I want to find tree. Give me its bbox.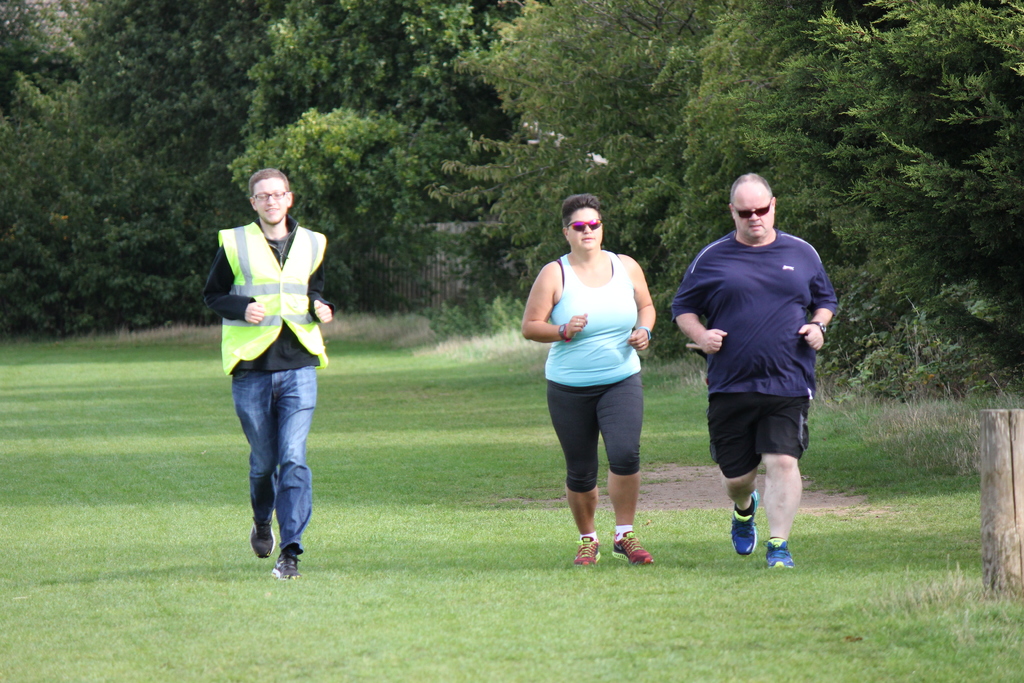
{"left": 2, "top": 0, "right": 223, "bottom": 336}.
